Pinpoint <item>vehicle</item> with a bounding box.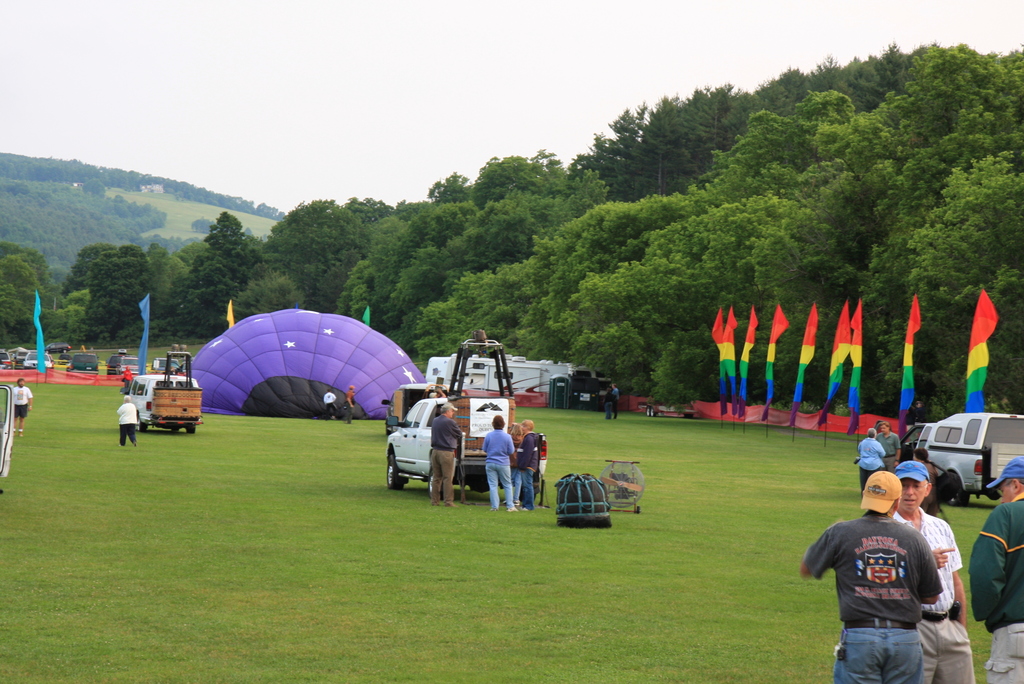
<box>919,414,1012,503</box>.
